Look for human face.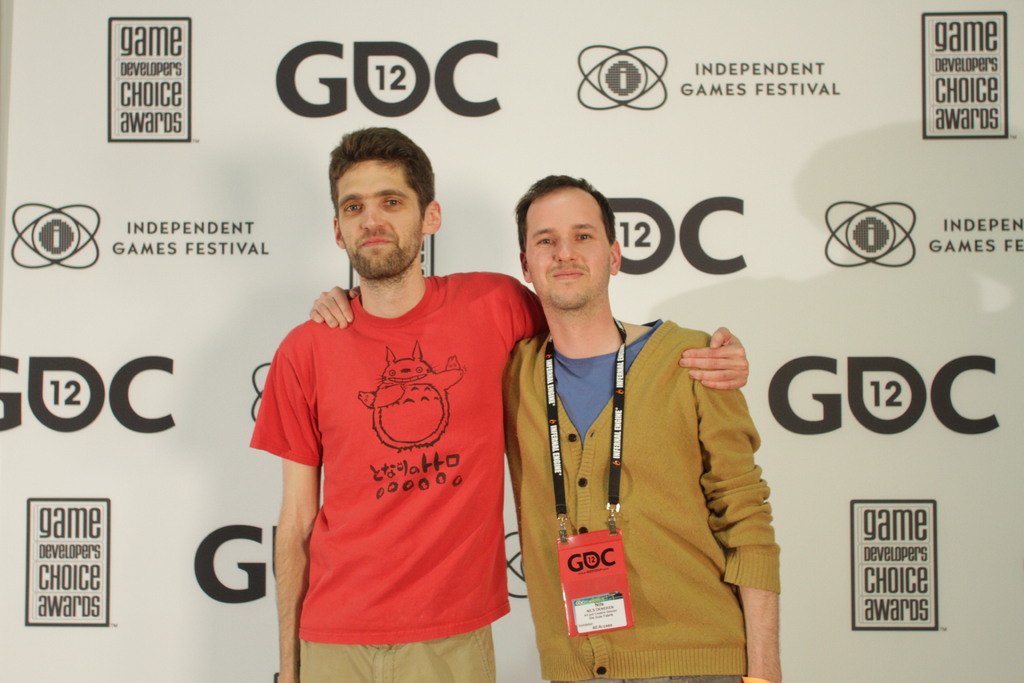
Found: left=335, top=159, right=422, bottom=276.
